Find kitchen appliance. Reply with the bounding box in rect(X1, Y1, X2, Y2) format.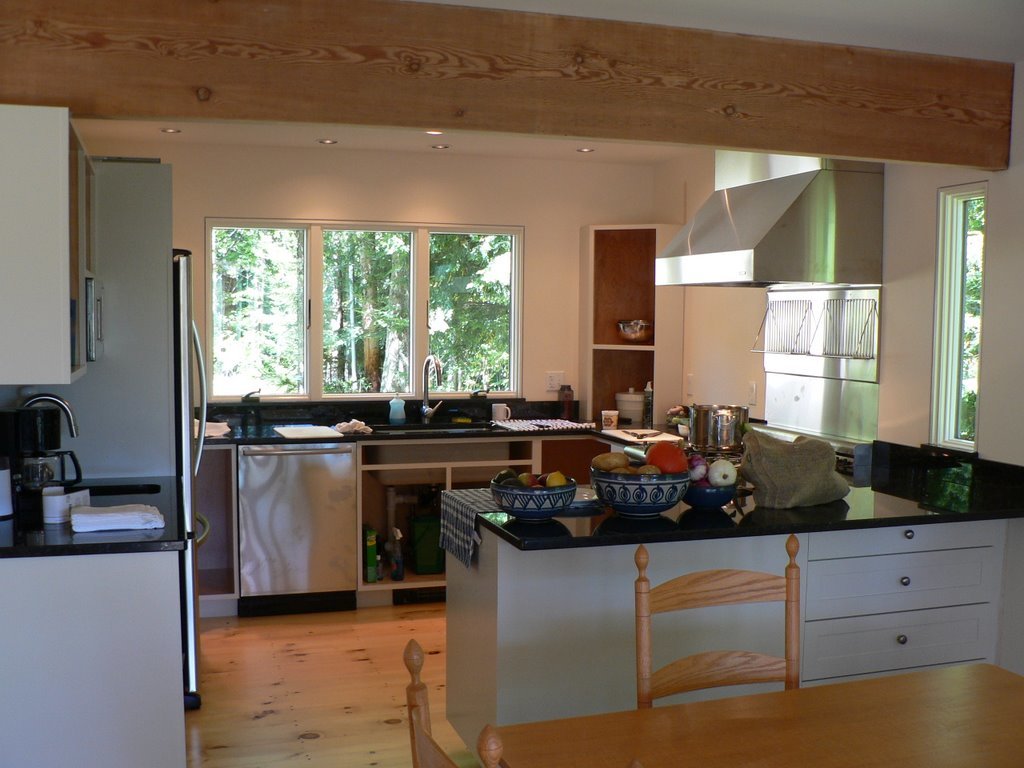
rect(687, 406, 749, 458).
